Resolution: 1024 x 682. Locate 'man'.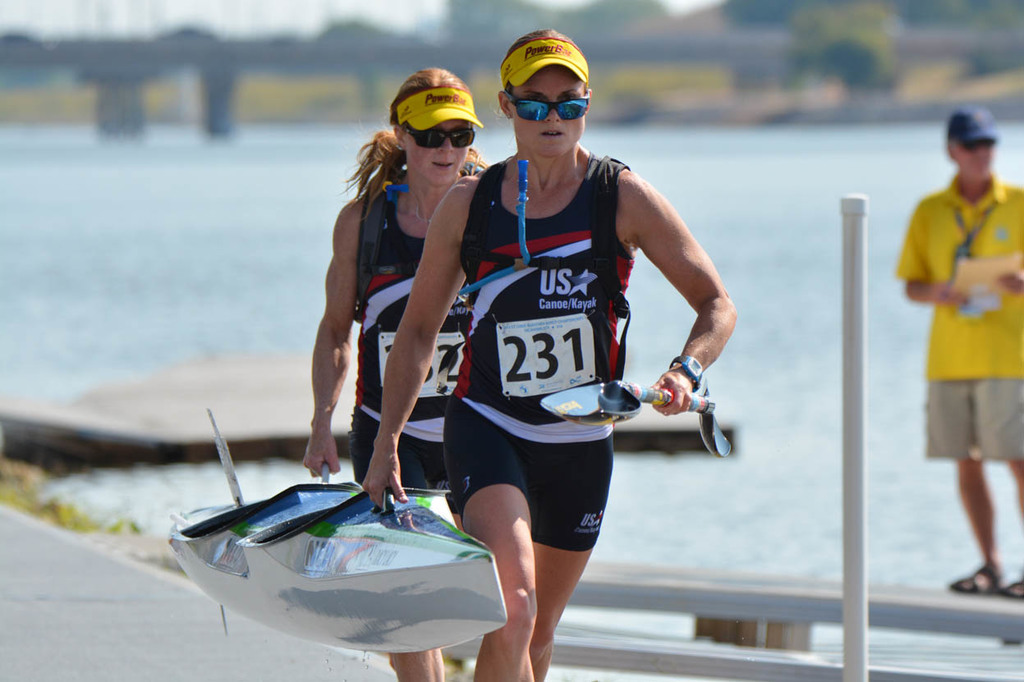
{"x1": 893, "y1": 103, "x2": 1022, "y2": 594}.
